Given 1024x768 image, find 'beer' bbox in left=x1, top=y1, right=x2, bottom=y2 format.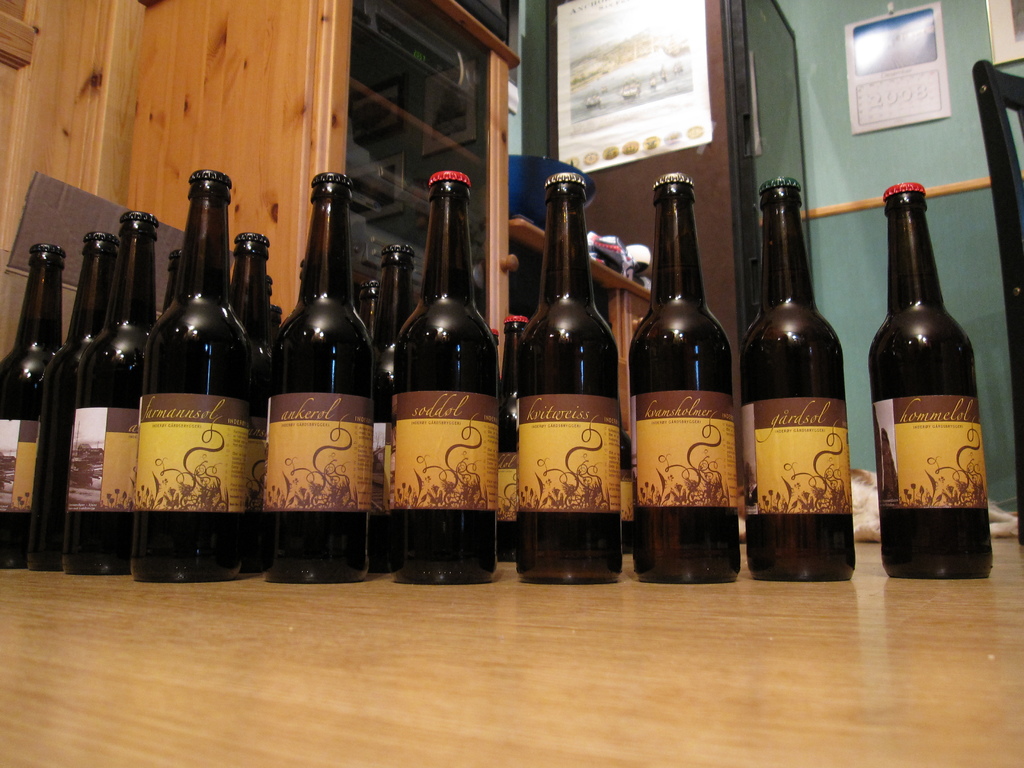
left=633, top=175, right=742, bottom=601.
